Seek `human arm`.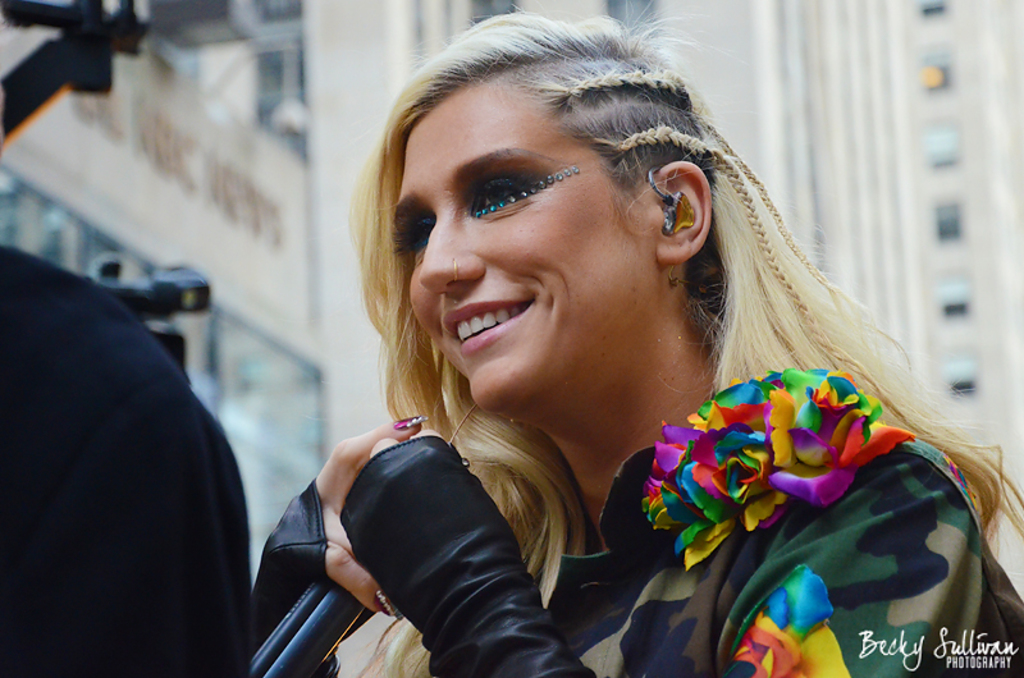
left=252, top=403, right=431, bottom=677.
